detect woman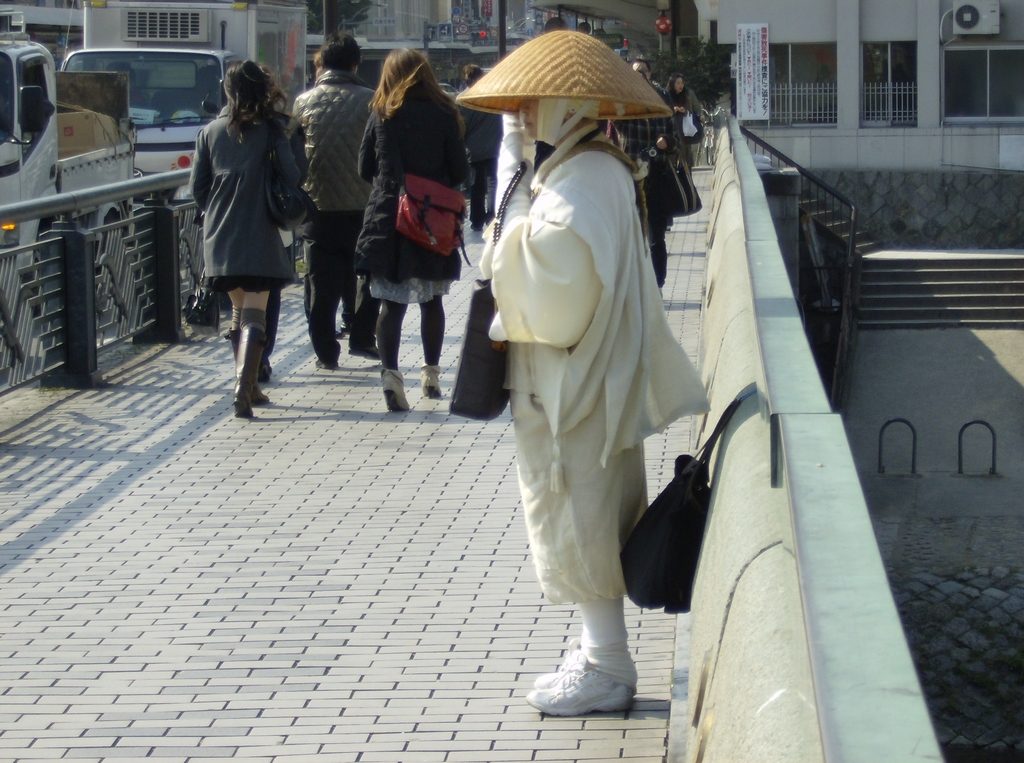
select_region(282, 29, 385, 371)
